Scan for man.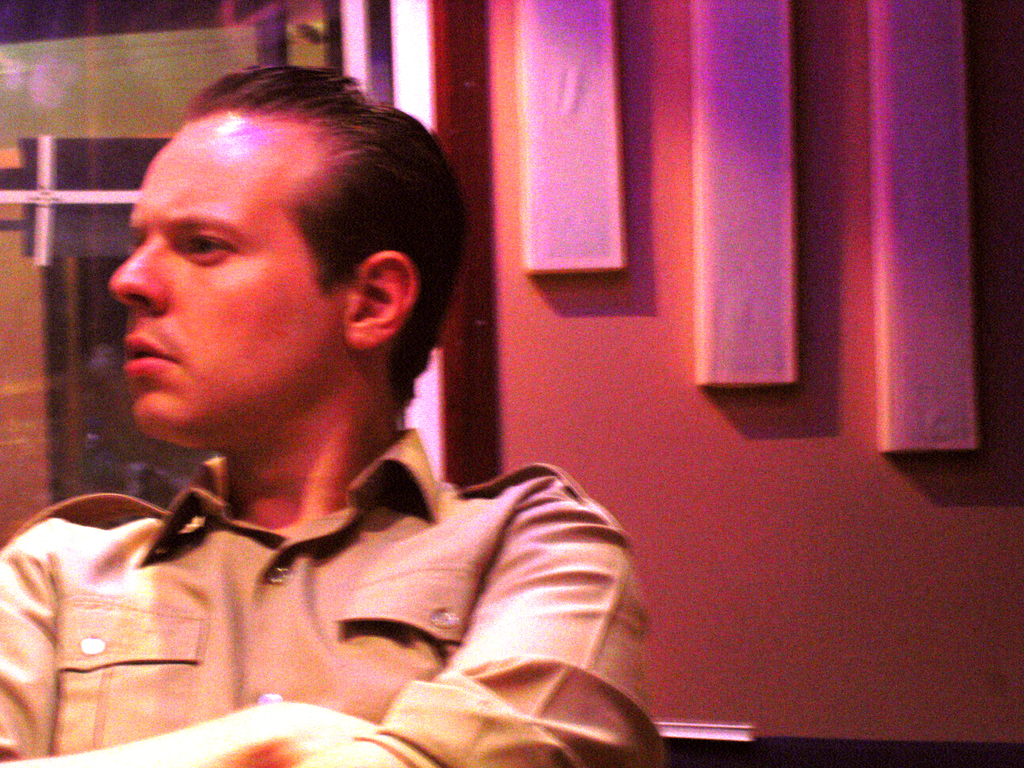
Scan result: <box>25,88,649,752</box>.
